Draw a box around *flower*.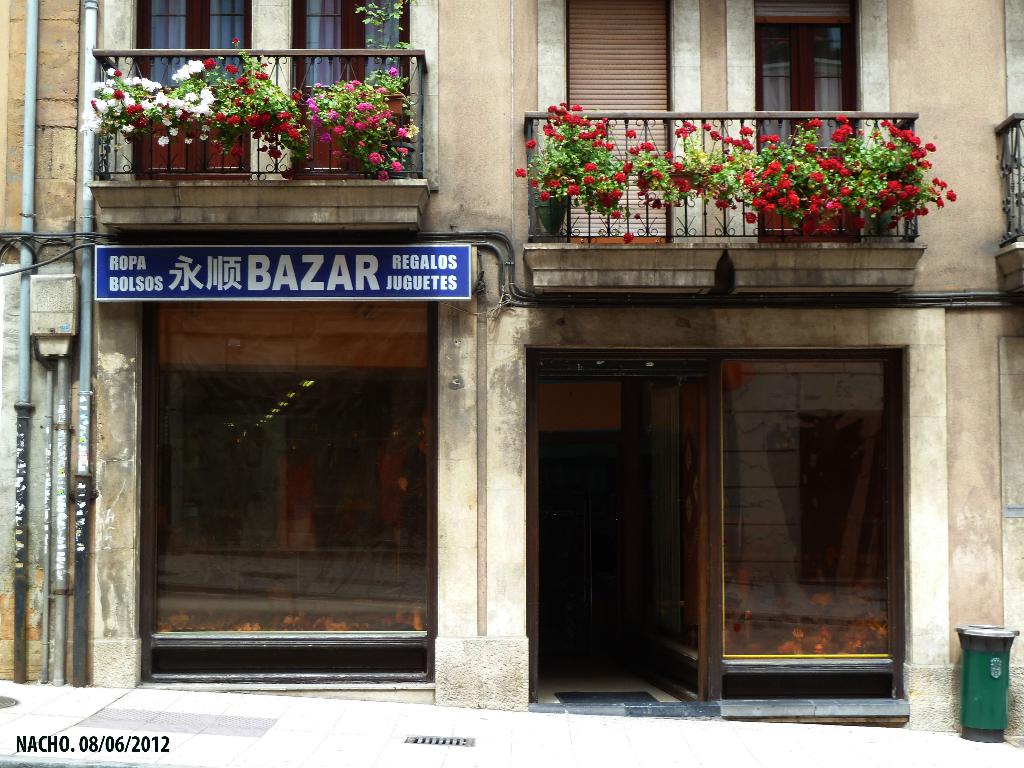
box(620, 230, 636, 243).
